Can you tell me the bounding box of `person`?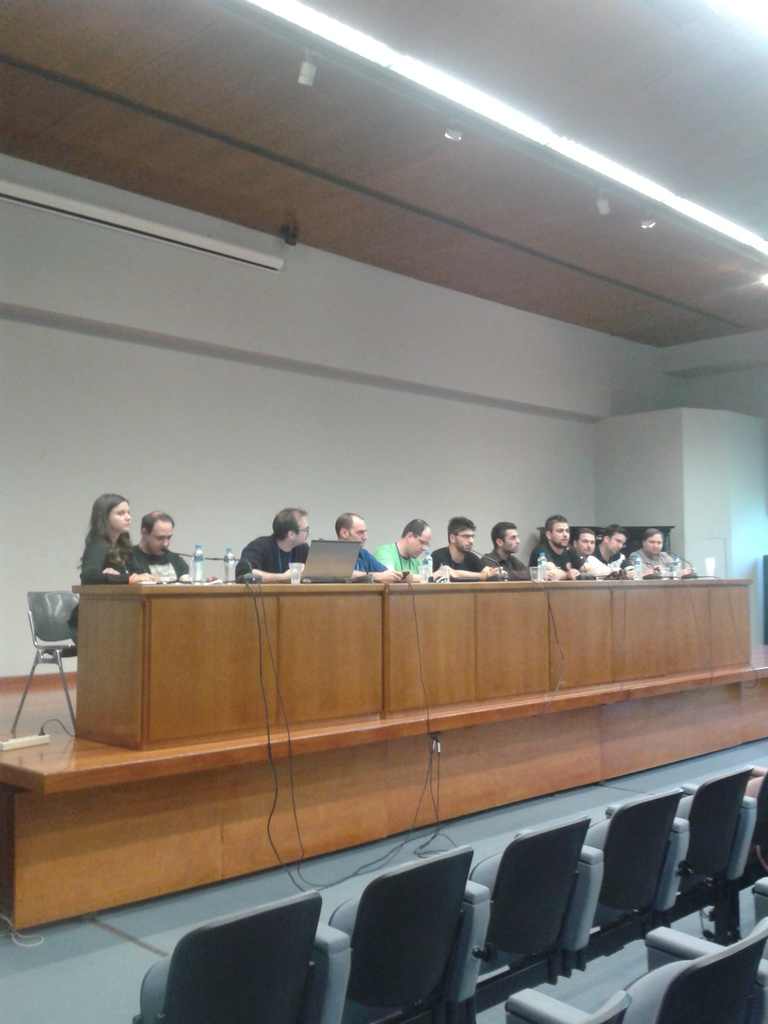
bbox(76, 493, 157, 631).
